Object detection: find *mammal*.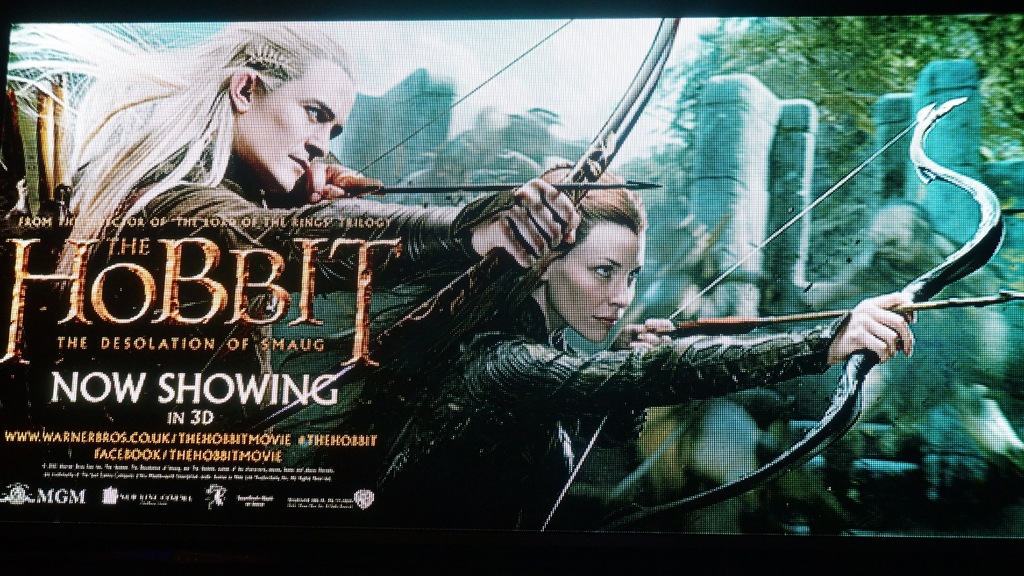
left=273, top=157, right=915, bottom=575.
